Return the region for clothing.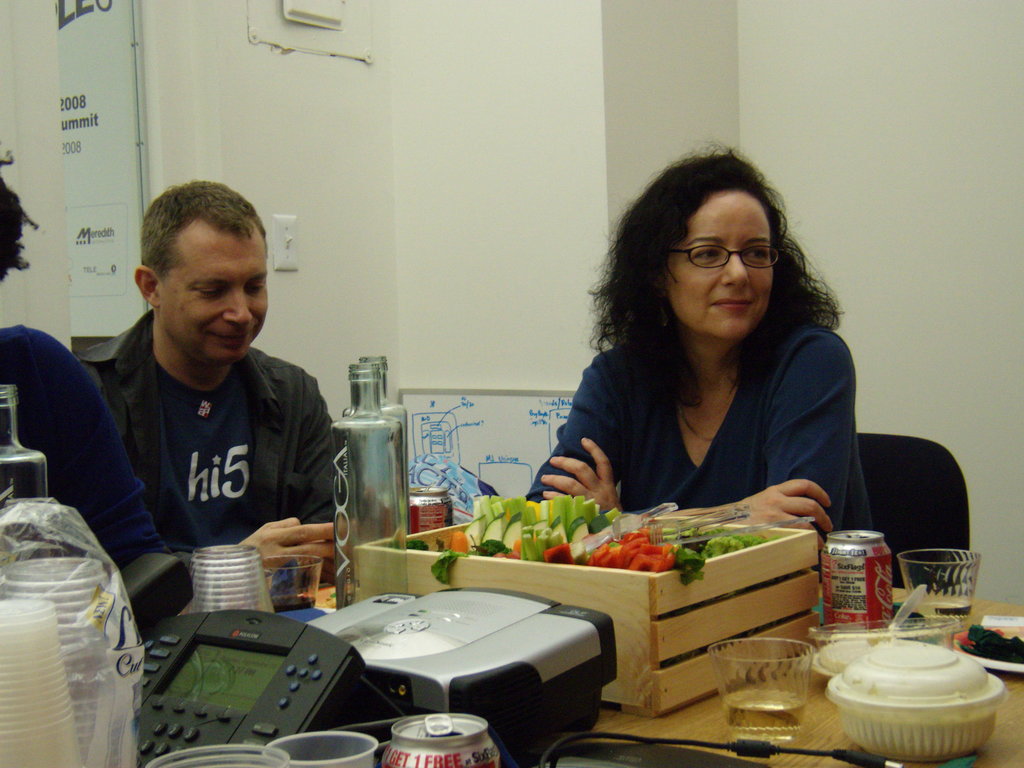
select_region(55, 252, 356, 617).
